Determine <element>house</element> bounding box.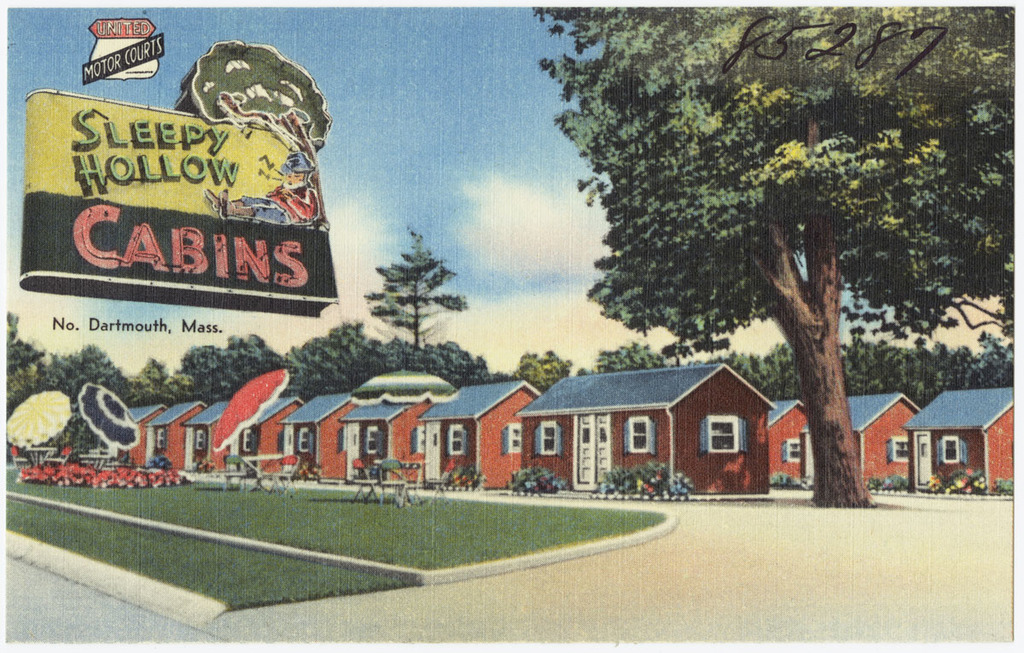
Determined: crop(283, 388, 365, 484).
